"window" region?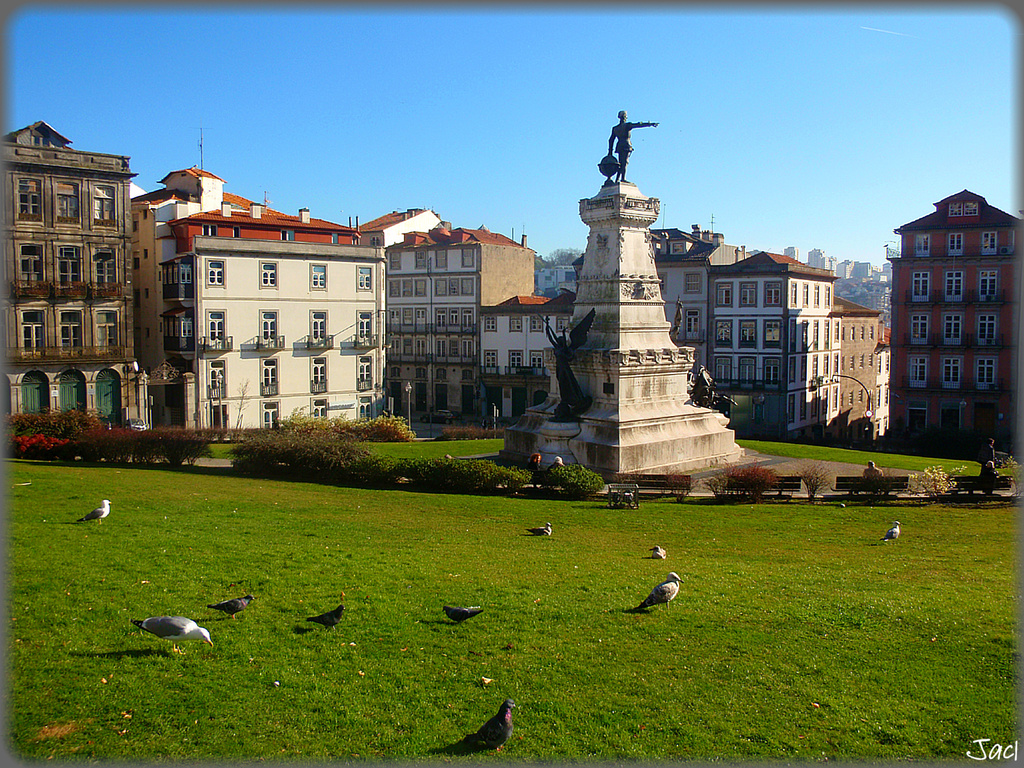
bbox=[202, 306, 227, 344]
